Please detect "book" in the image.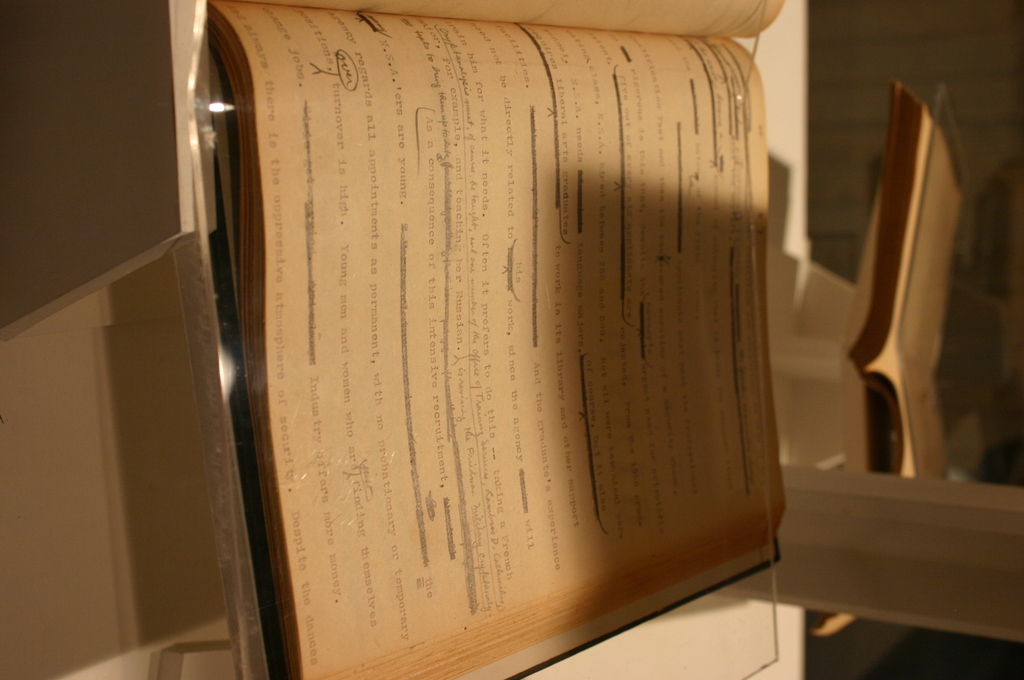
BBox(846, 73, 960, 477).
